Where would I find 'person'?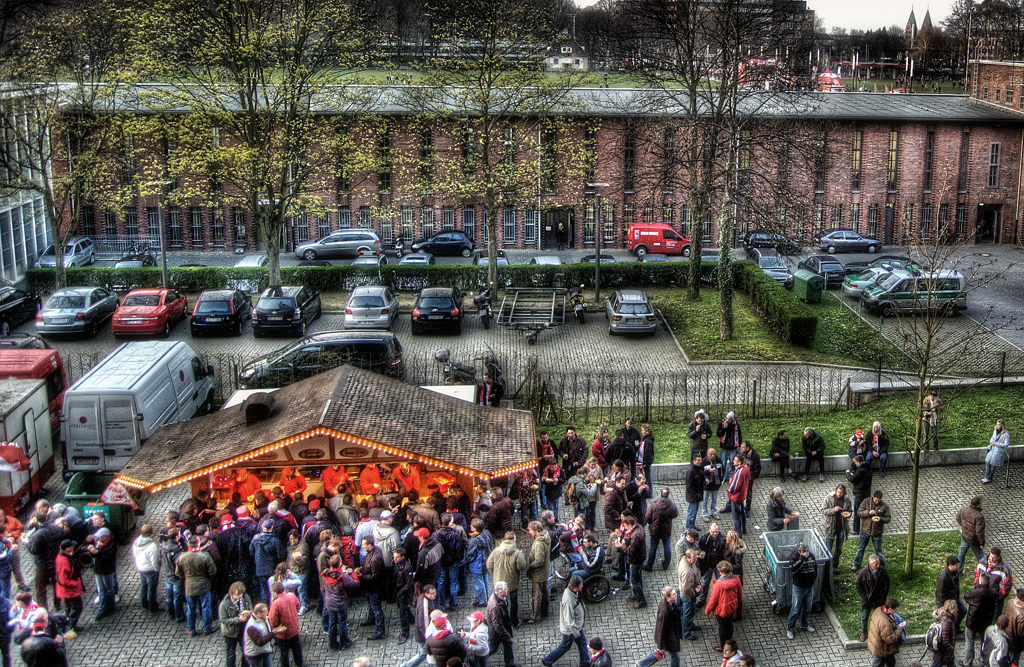
At [726, 451, 752, 526].
